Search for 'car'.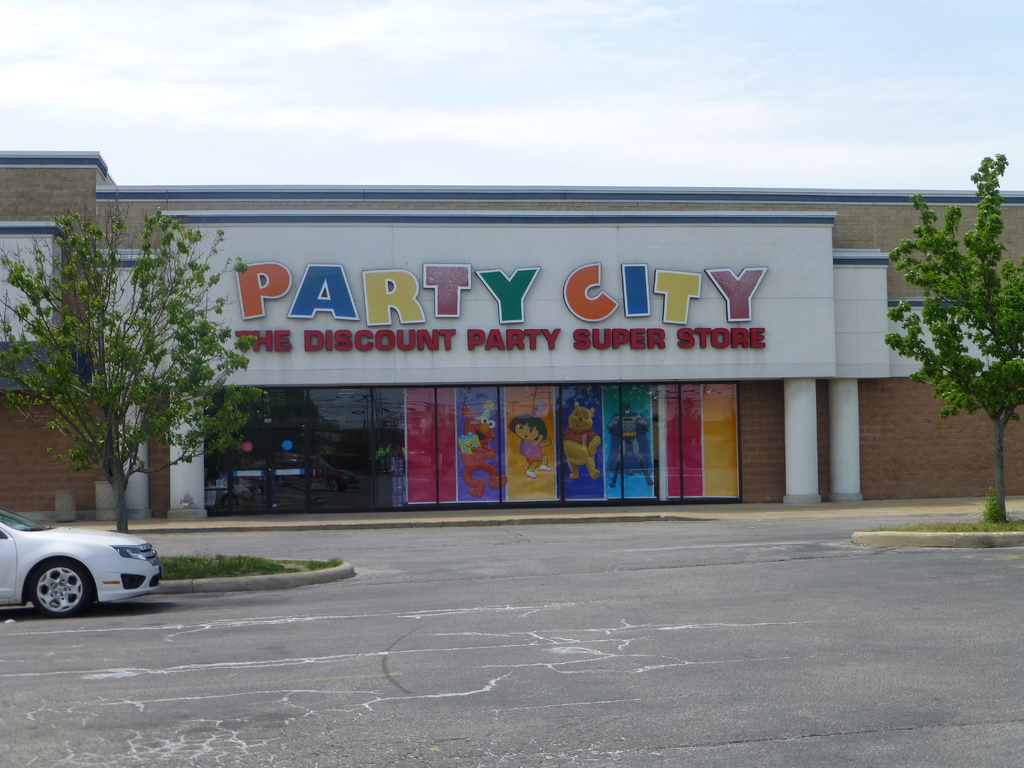
Found at (1,515,163,621).
